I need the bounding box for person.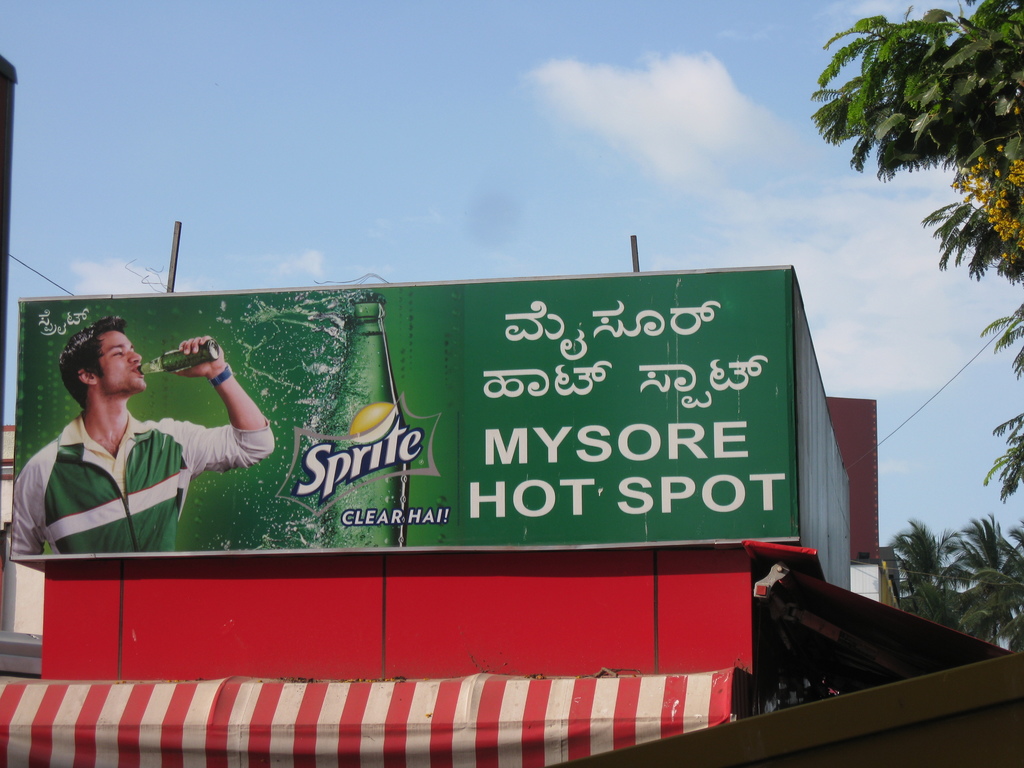
Here it is: crop(10, 314, 276, 549).
